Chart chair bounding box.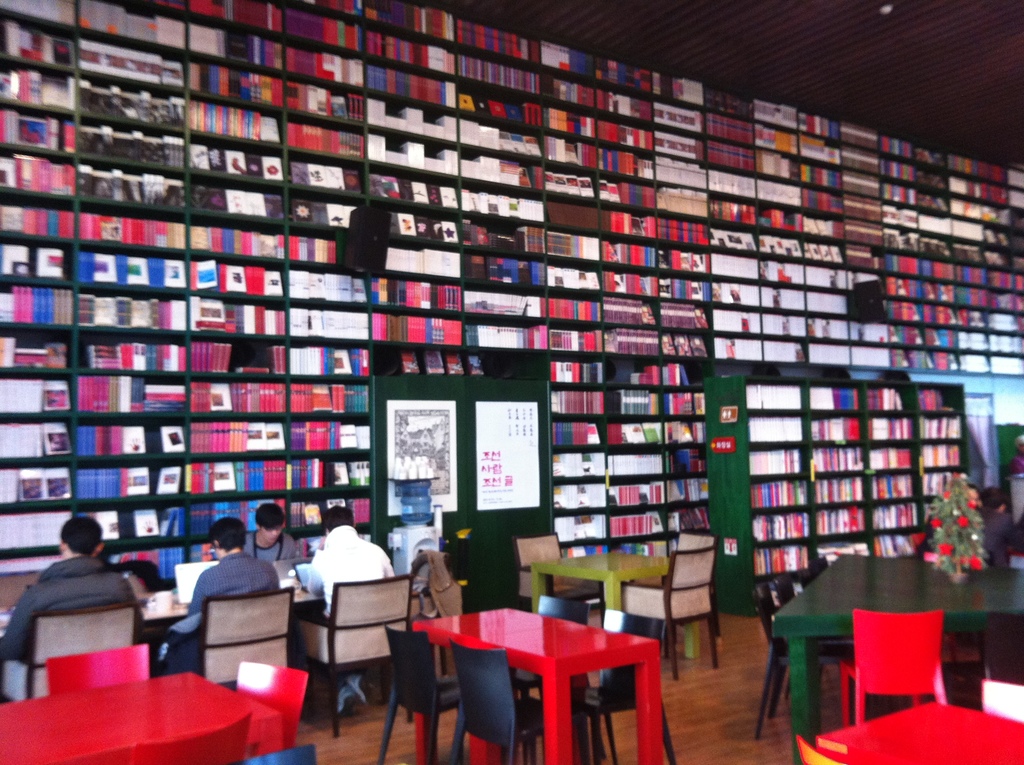
Charted: crop(619, 545, 716, 677).
